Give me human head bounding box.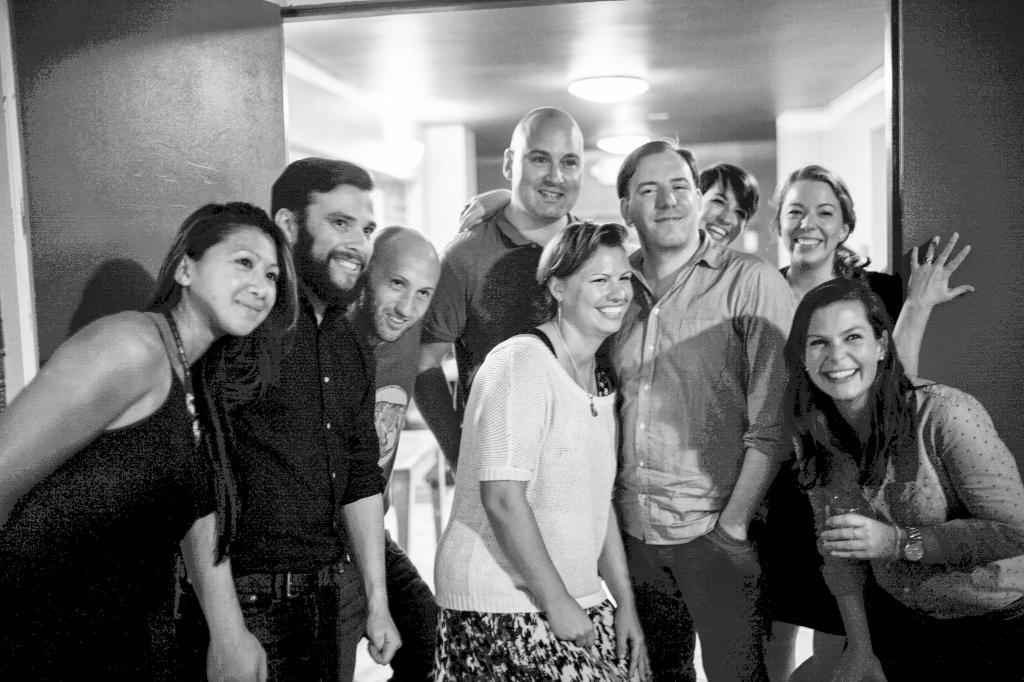
box=[500, 105, 588, 216].
